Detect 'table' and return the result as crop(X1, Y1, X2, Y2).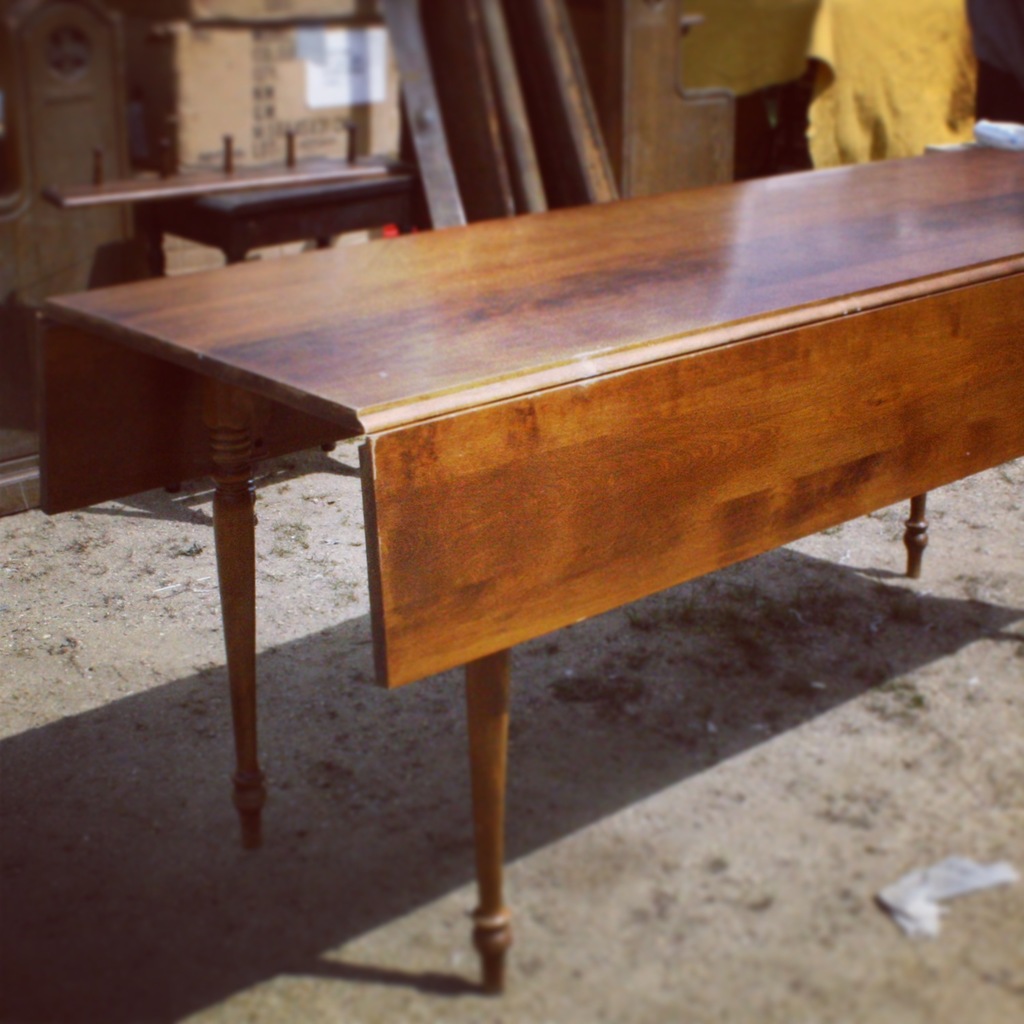
crop(44, 173, 1023, 1023).
